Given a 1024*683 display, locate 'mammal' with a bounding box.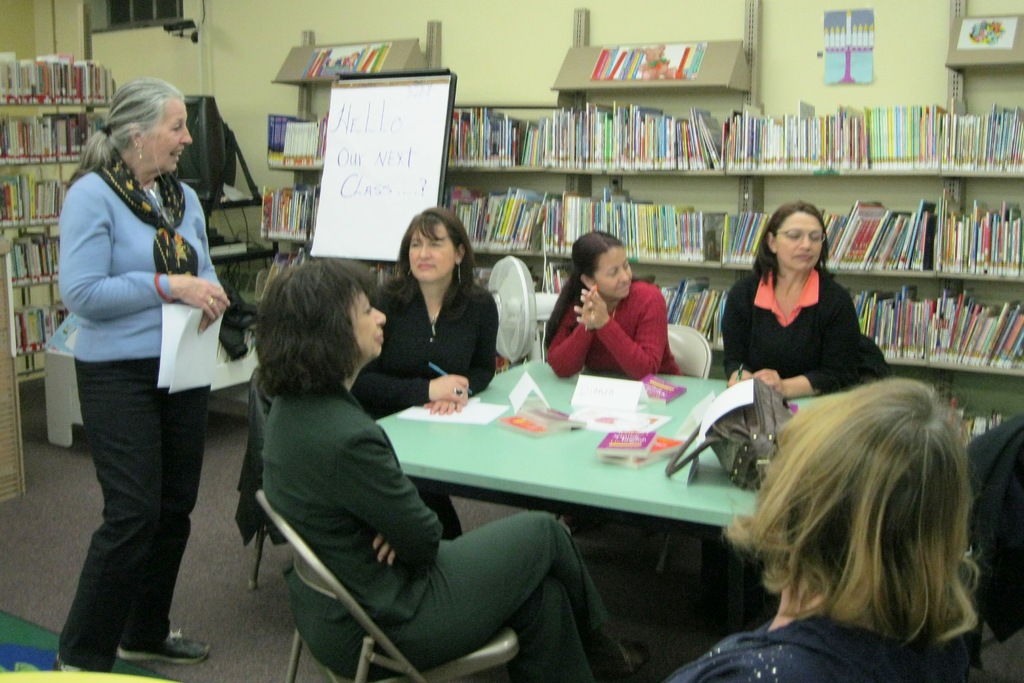
Located: (350, 212, 504, 539).
